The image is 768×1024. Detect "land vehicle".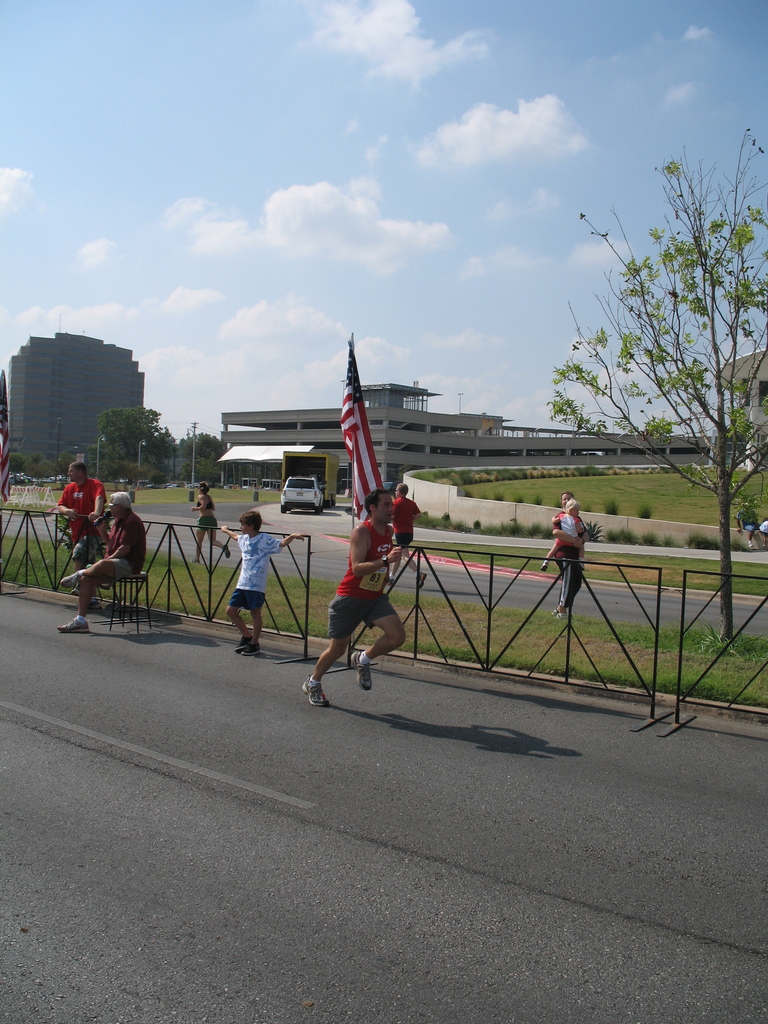
Detection: [left=380, top=479, right=397, bottom=489].
